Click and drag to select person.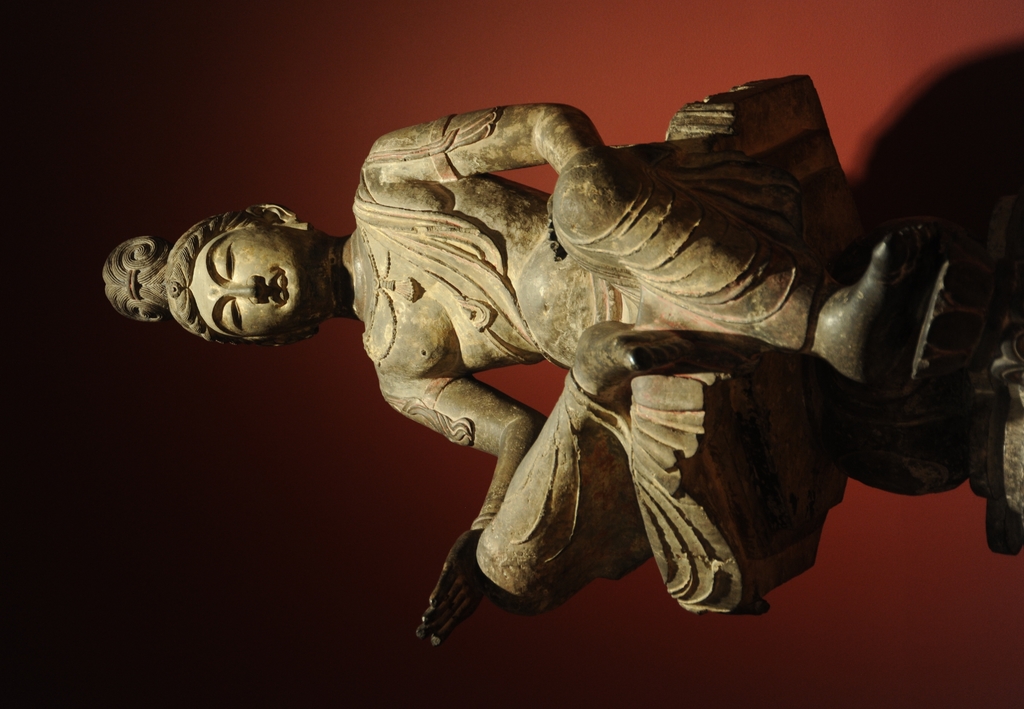
Selection: <bbox>99, 101, 918, 653</bbox>.
